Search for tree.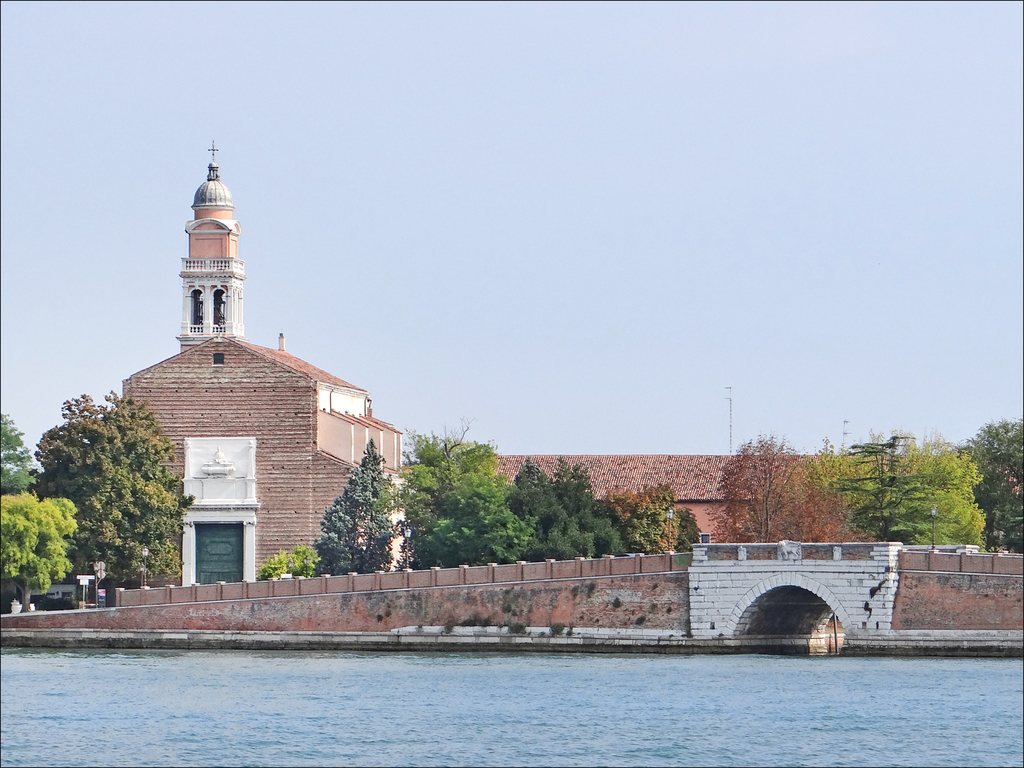
Found at [left=971, top=419, right=1023, bottom=548].
